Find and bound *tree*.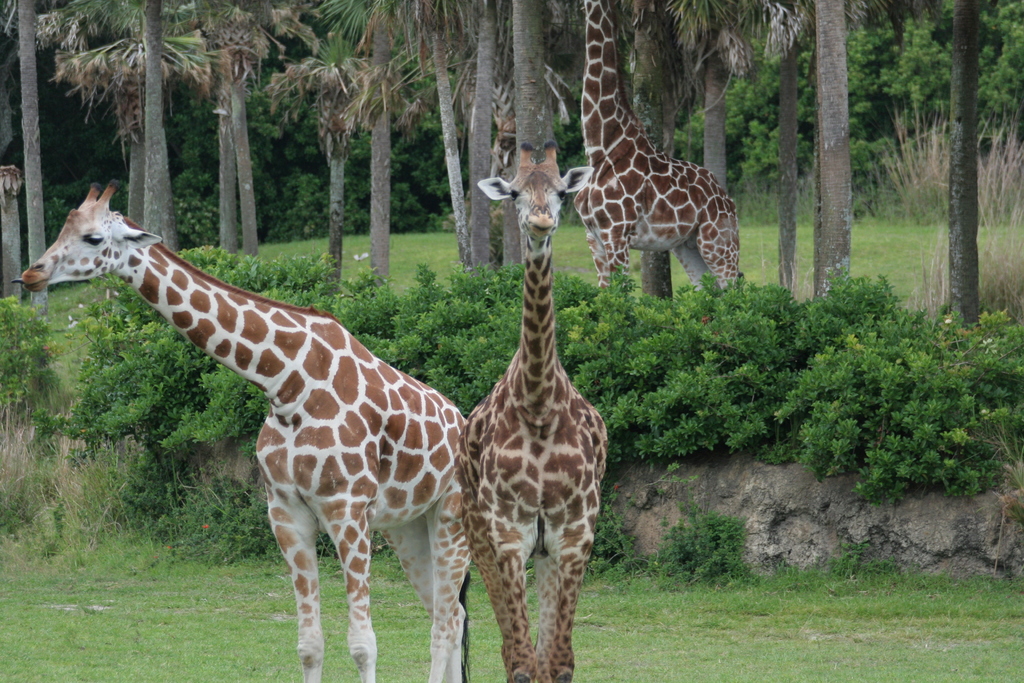
Bound: <bbox>781, 7, 1007, 339</bbox>.
